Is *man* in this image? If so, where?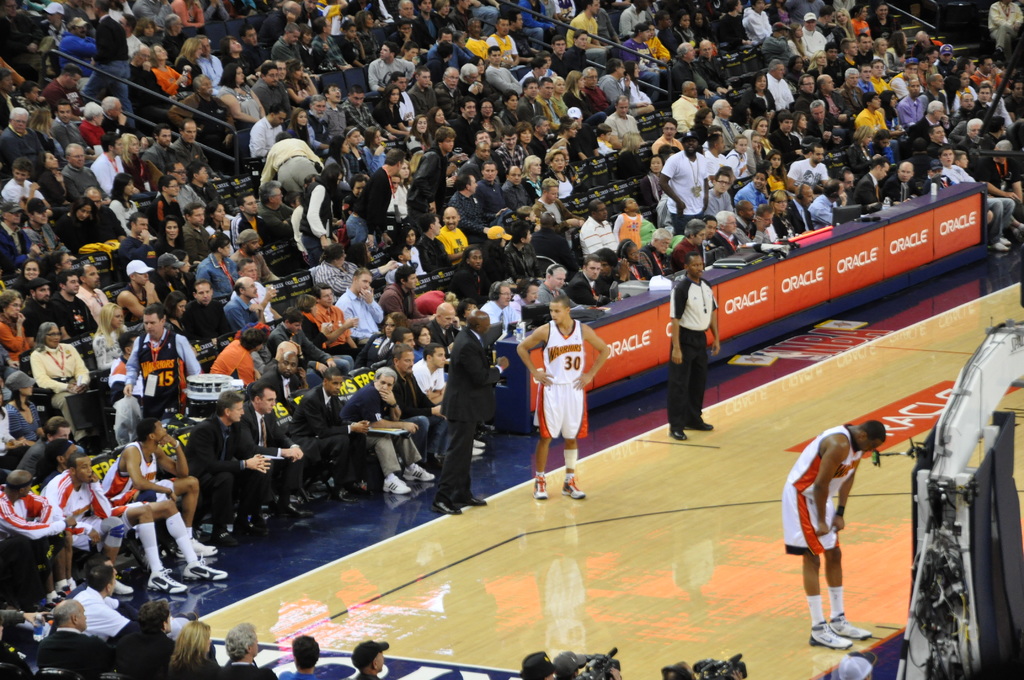
Yes, at (435,312,509,513).
